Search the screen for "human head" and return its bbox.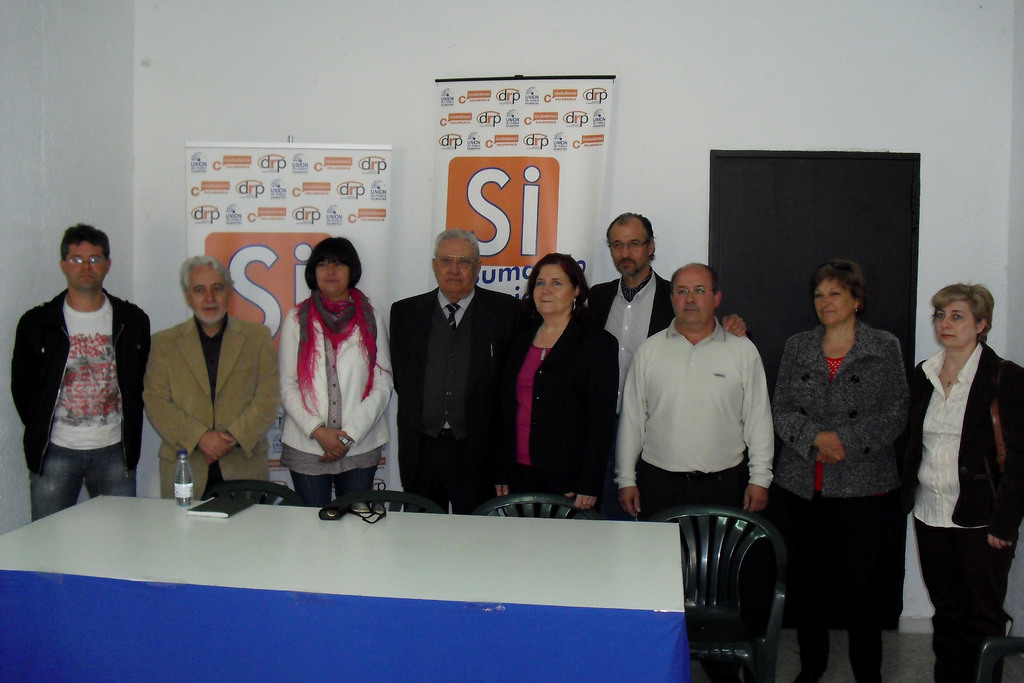
Found: {"x1": 607, "y1": 199, "x2": 676, "y2": 281}.
